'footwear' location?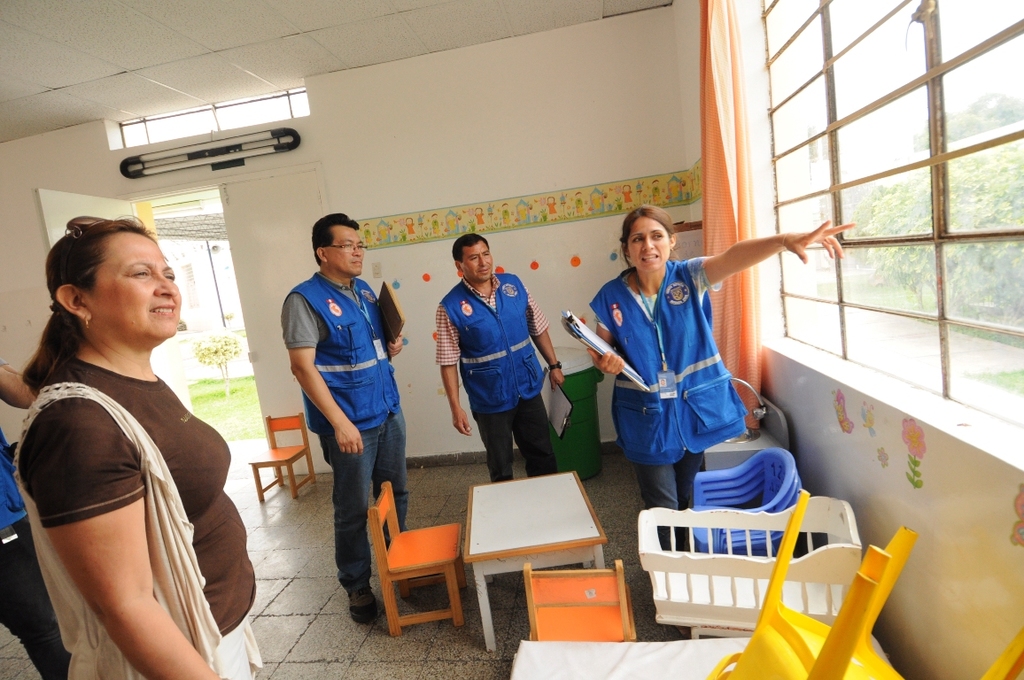
BBox(349, 575, 373, 619)
